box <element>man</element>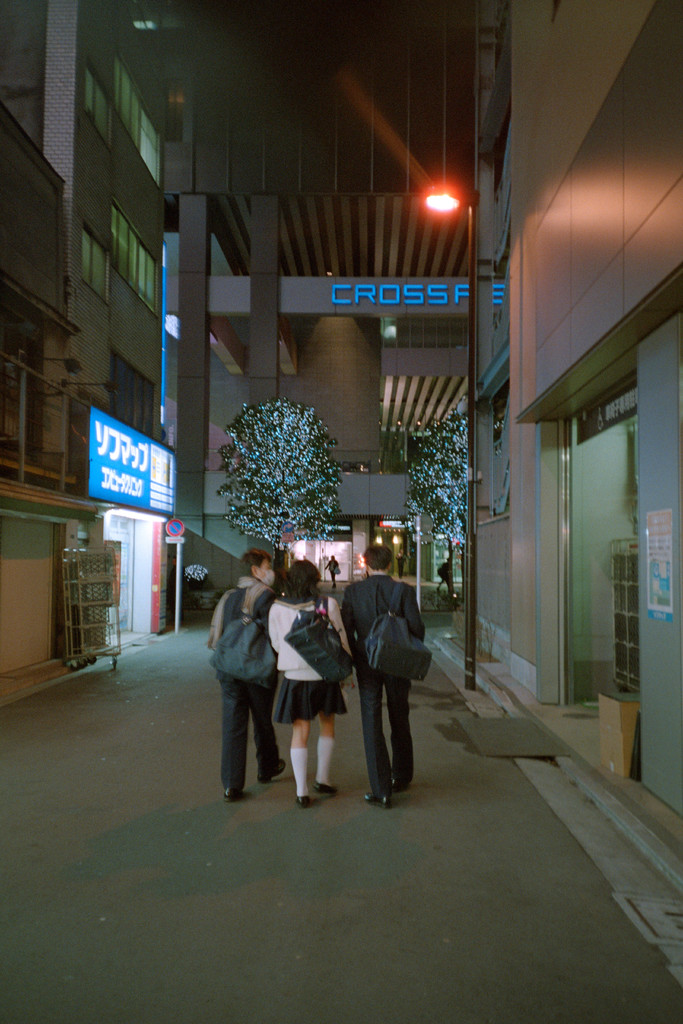
352 549 436 807
